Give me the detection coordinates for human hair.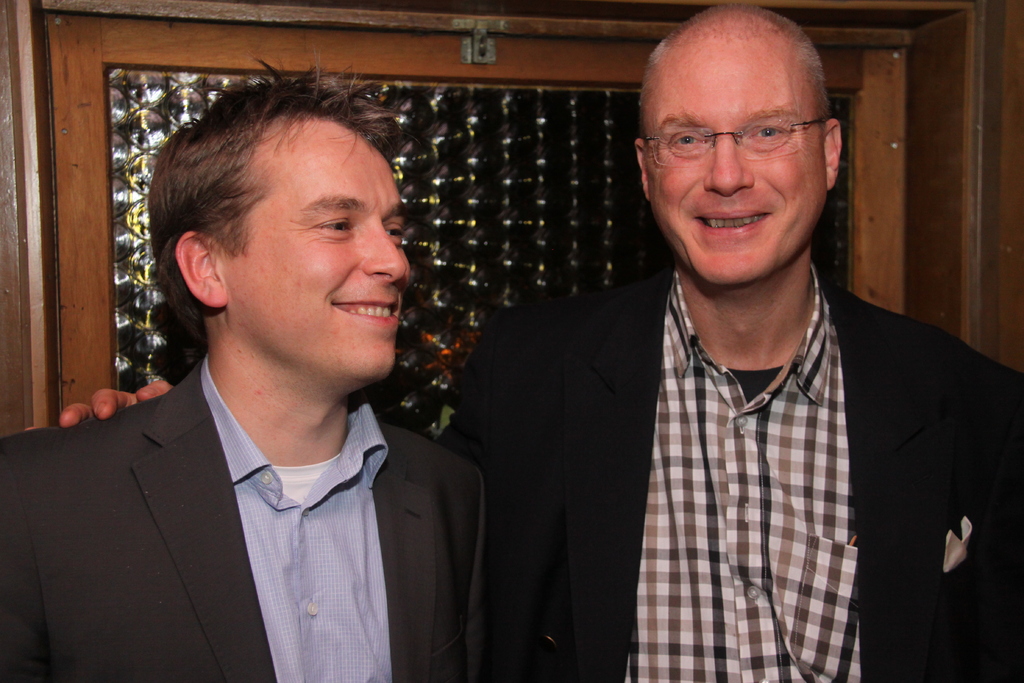
BBox(150, 81, 449, 369).
